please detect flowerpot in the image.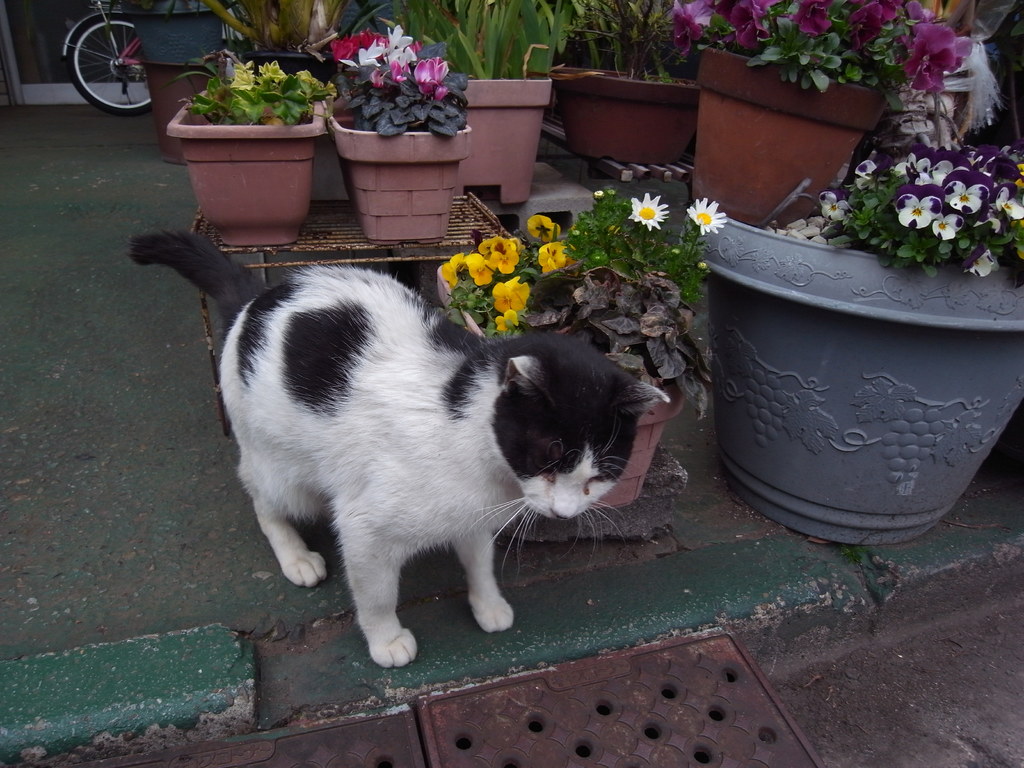
695/43/886/209.
